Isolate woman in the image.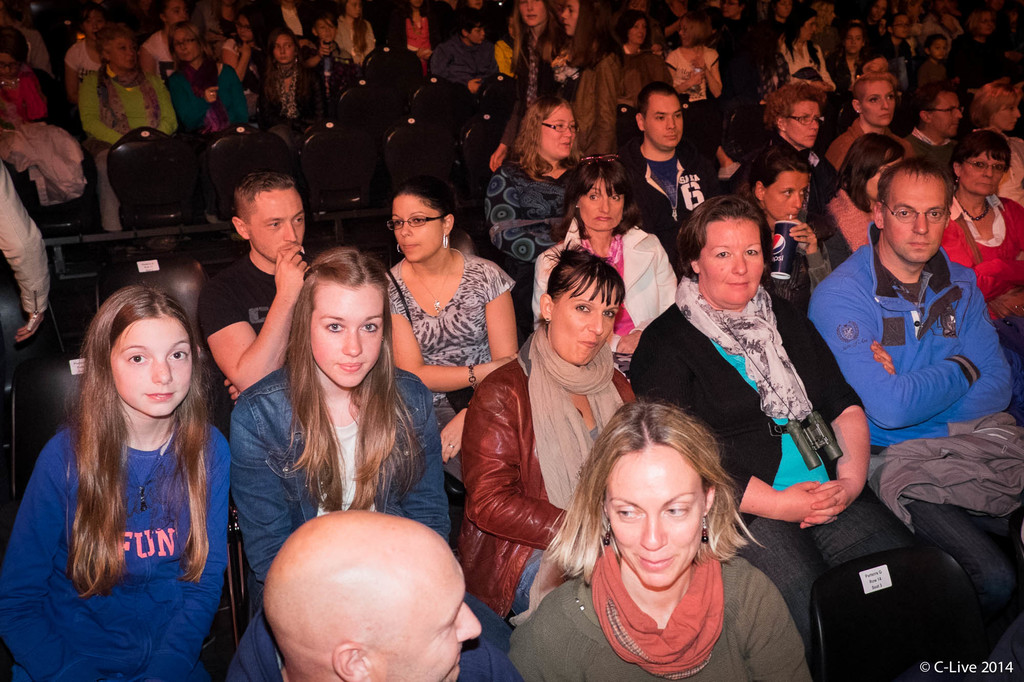
Isolated region: x1=779 y1=4 x2=834 y2=89.
